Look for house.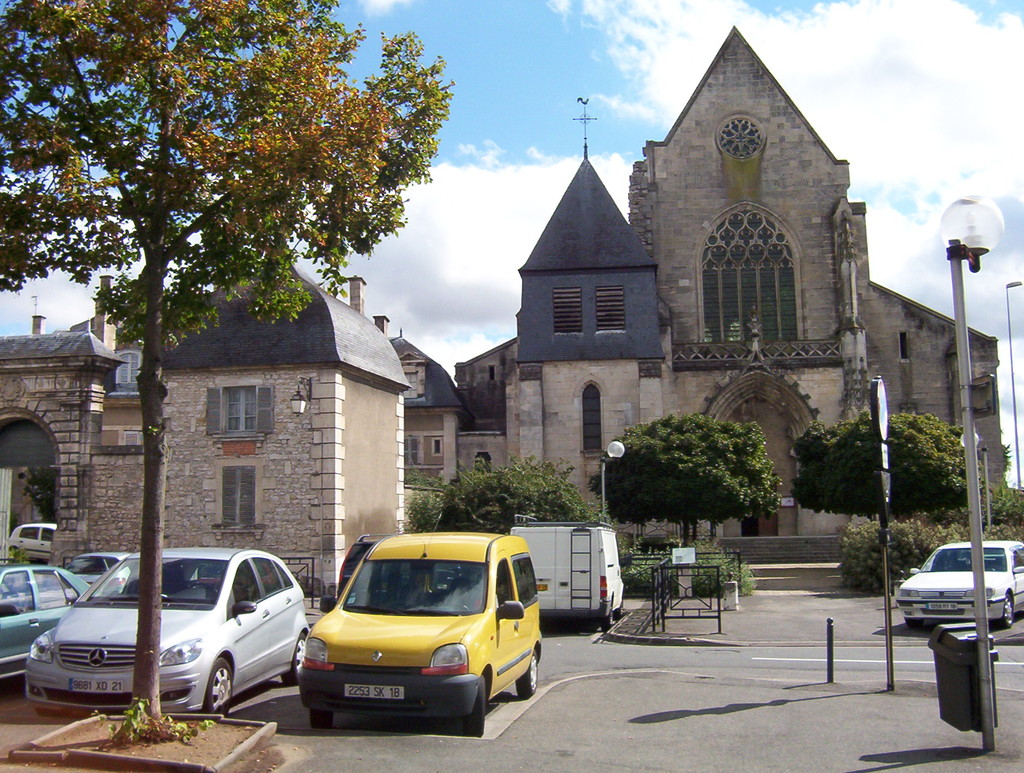
Found: (93, 319, 180, 566).
